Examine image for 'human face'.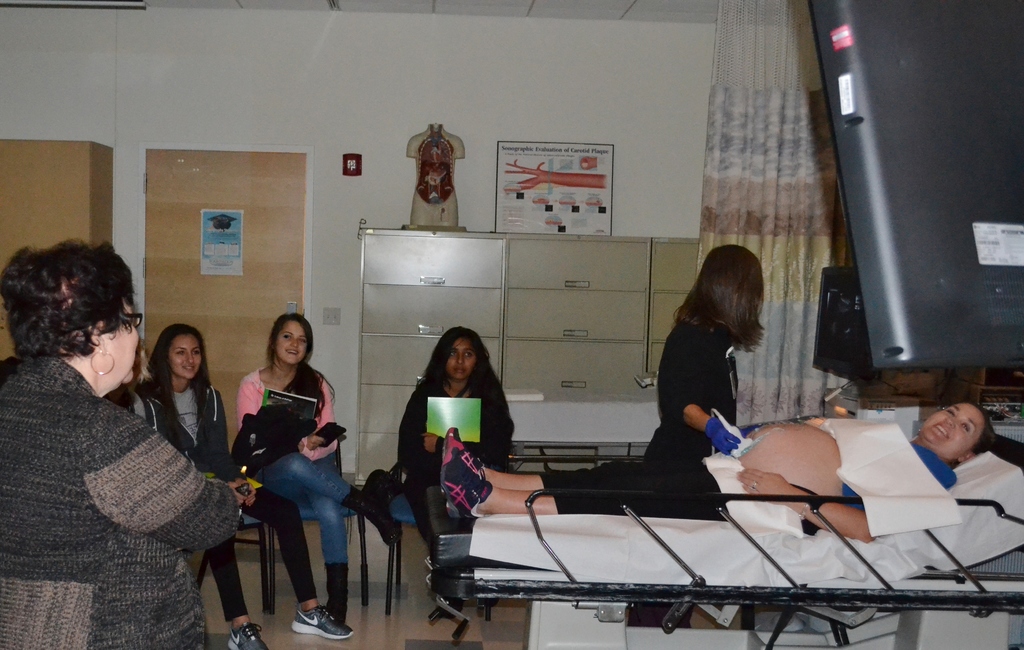
Examination result: 277:321:306:362.
